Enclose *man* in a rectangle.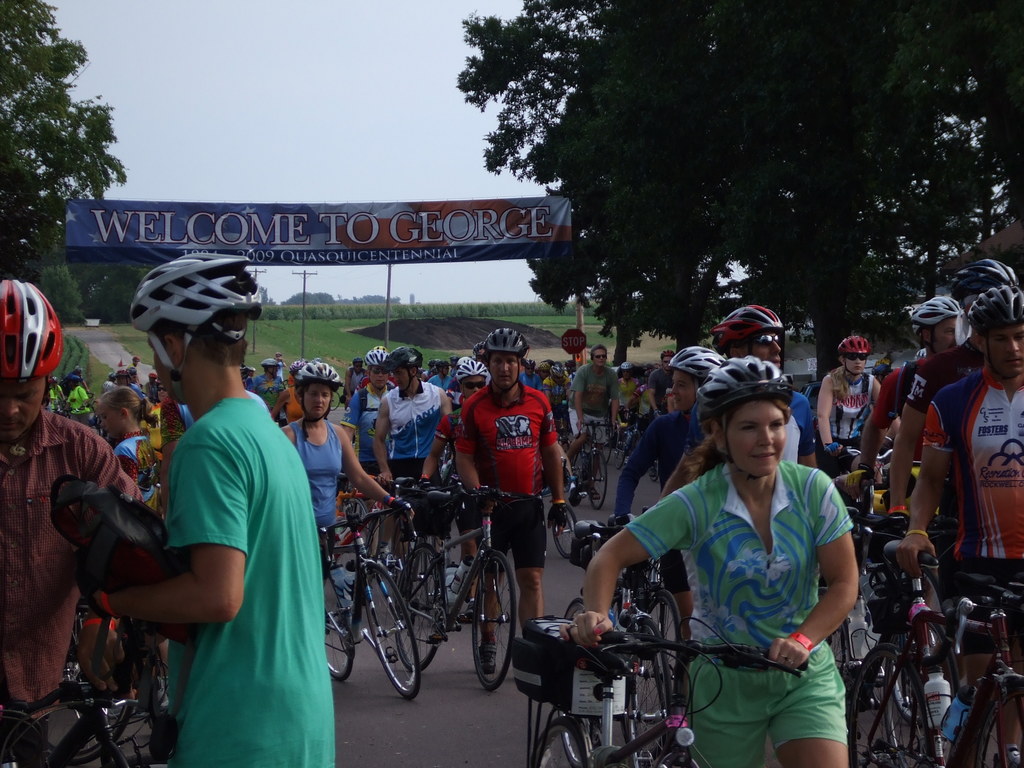
<box>677,304,819,479</box>.
